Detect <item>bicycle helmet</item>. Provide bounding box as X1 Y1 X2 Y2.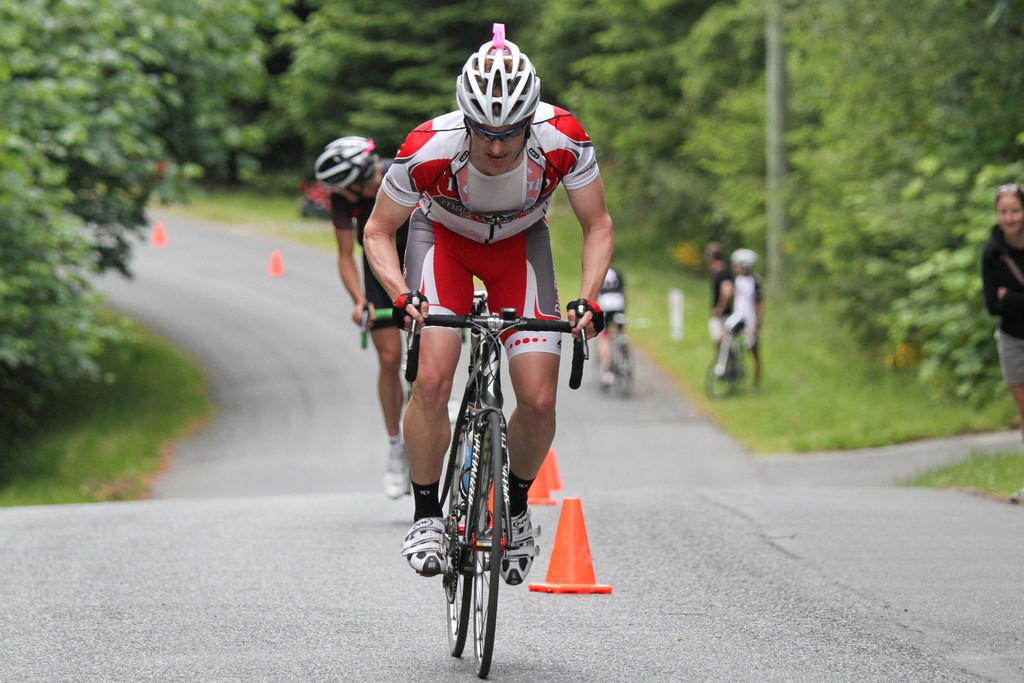
310 127 376 201.
